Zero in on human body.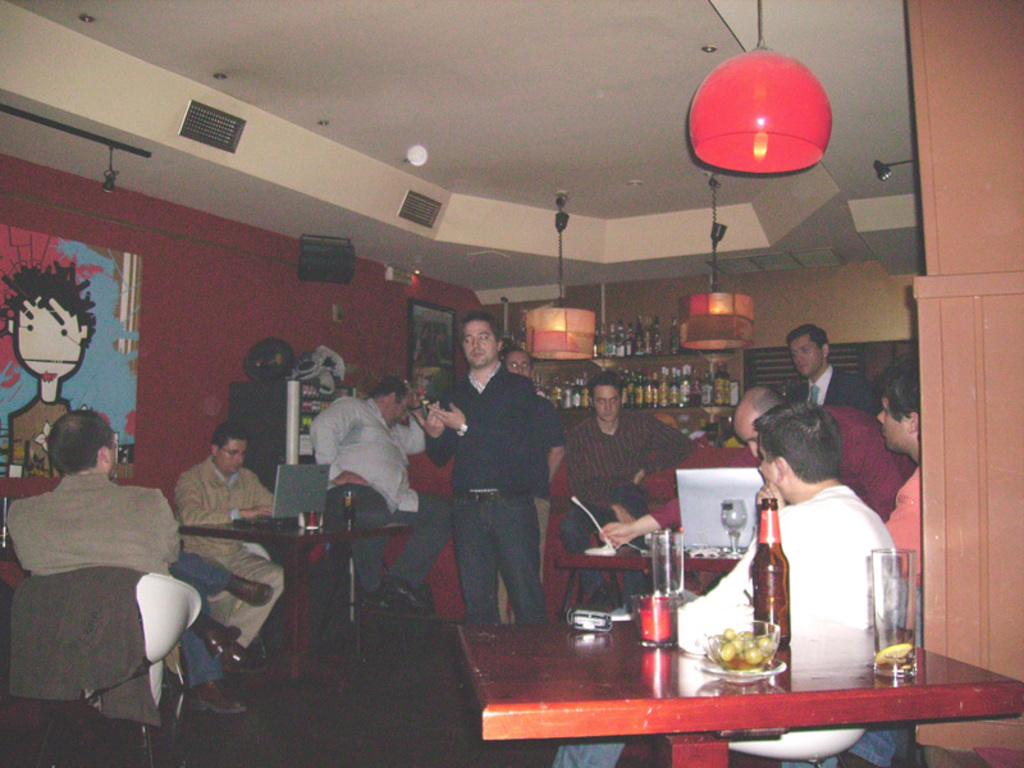
Zeroed in: box=[274, 351, 419, 594].
